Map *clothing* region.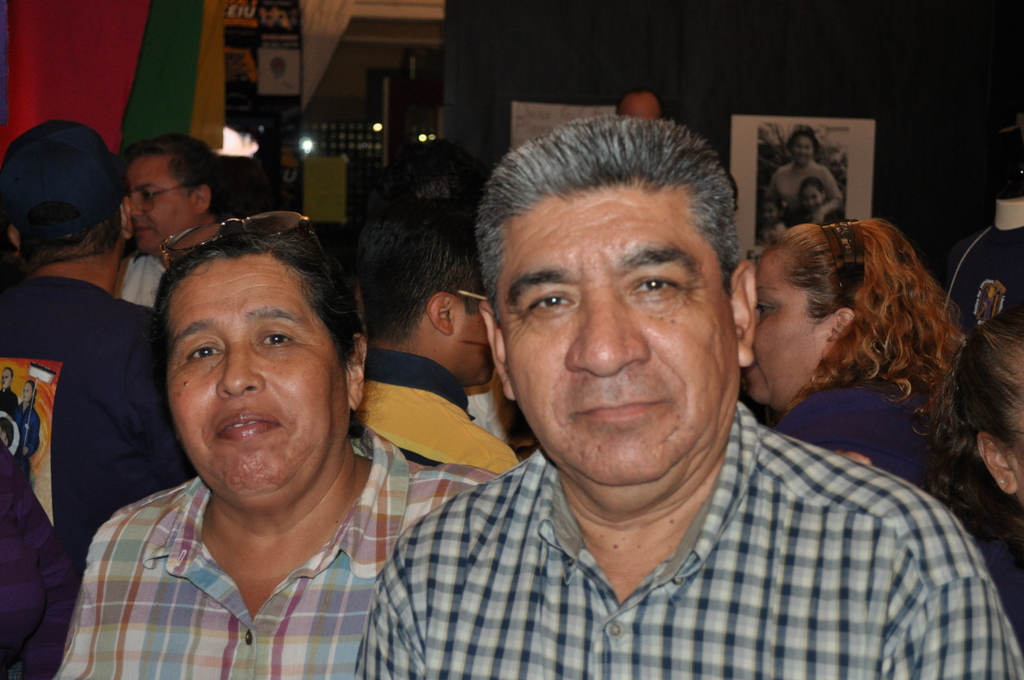
Mapped to (left=780, top=374, right=965, bottom=495).
